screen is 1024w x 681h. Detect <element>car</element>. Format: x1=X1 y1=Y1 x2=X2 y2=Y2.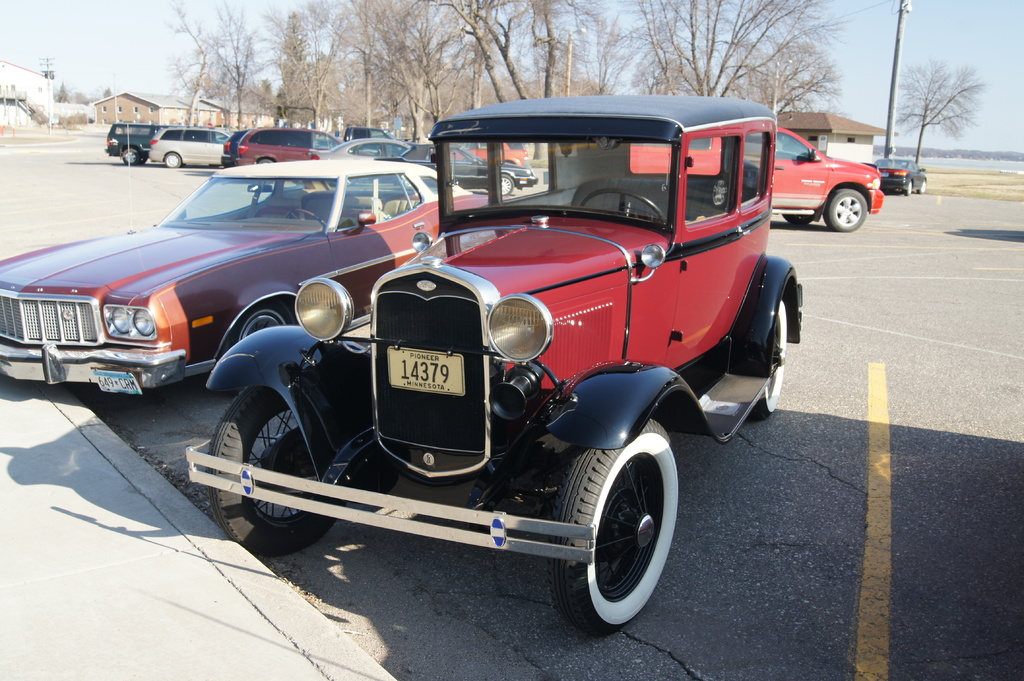
x1=211 y1=130 x2=341 y2=176.
